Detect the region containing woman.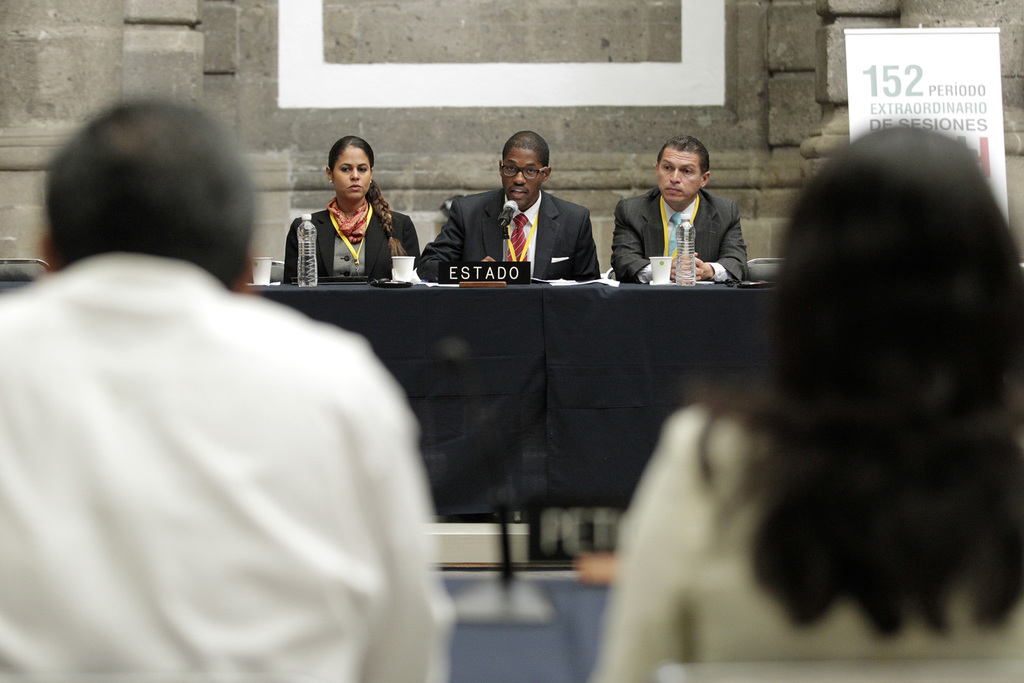
pyautogui.locateOnScreen(584, 118, 1023, 682).
